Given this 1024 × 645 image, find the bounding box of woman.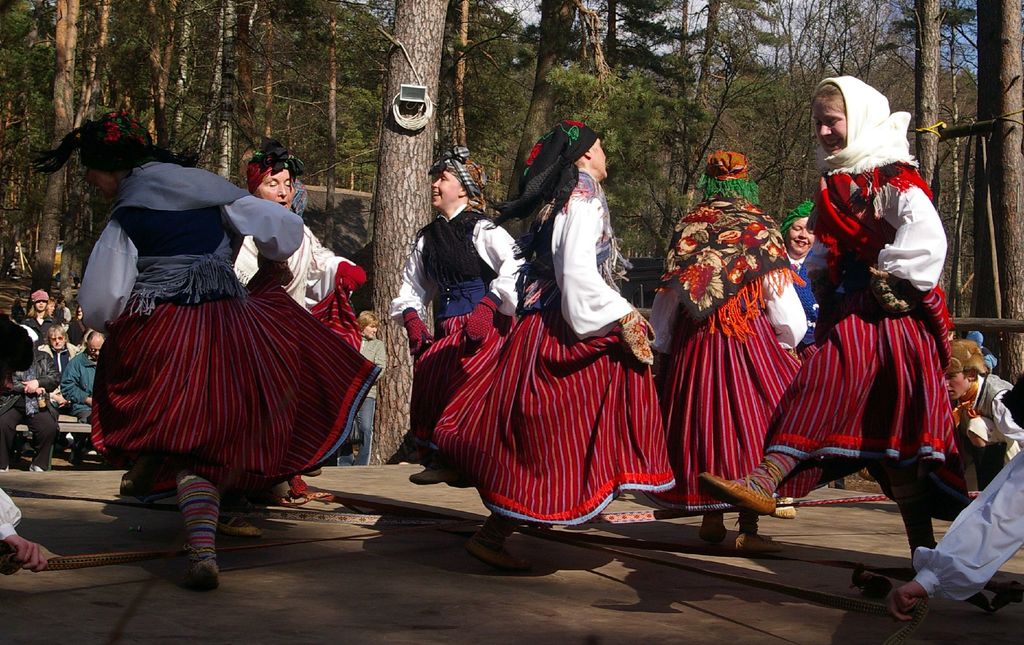
[383, 145, 525, 487].
